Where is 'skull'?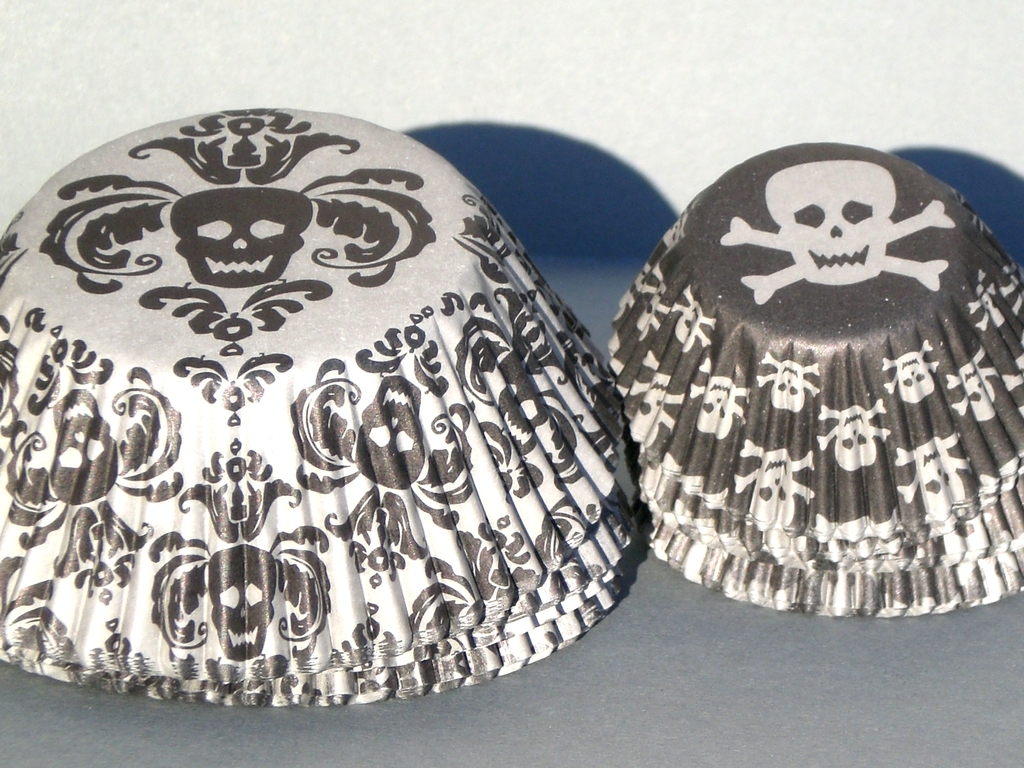
box(958, 365, 999, 420).
